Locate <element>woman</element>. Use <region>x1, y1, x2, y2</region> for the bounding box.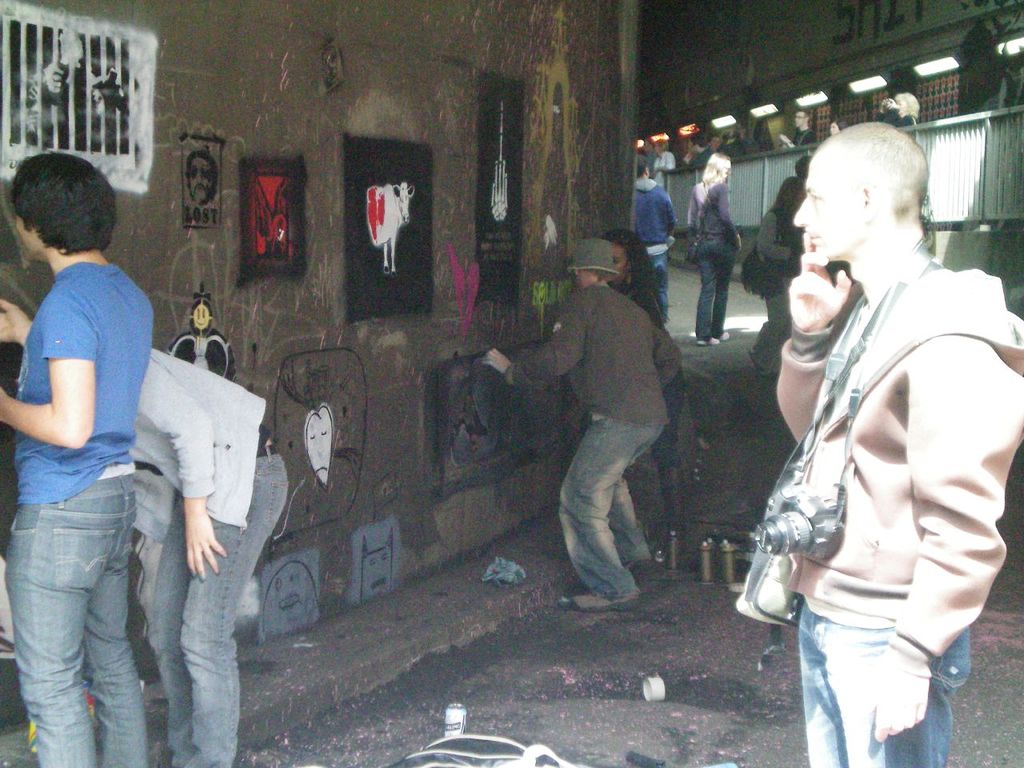
<region>0, 342, 286, 767</region>.
